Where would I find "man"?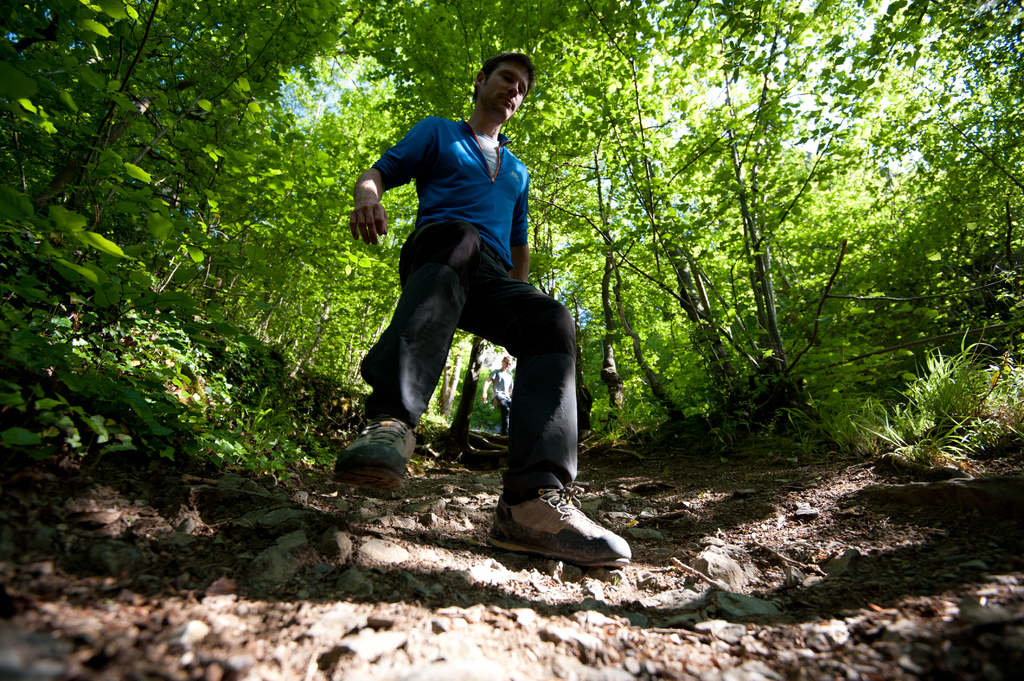
At bbox=(482, 355, 515, 435).
